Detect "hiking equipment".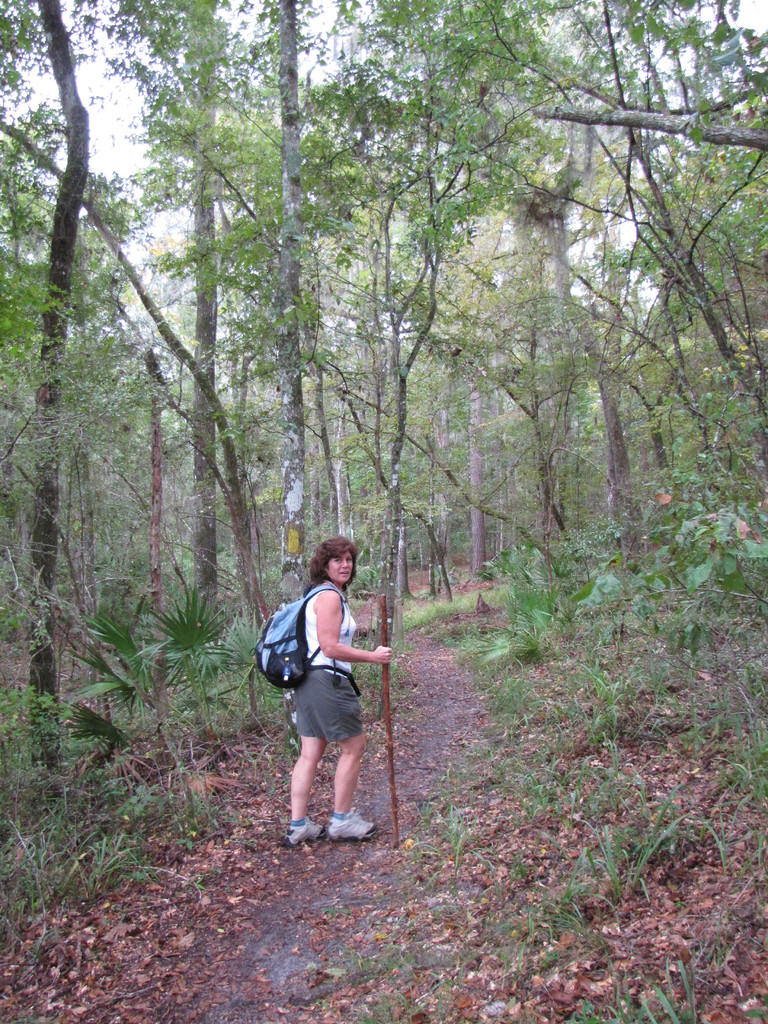
Detected at left=382, top=595, right=396, bottom=840.
